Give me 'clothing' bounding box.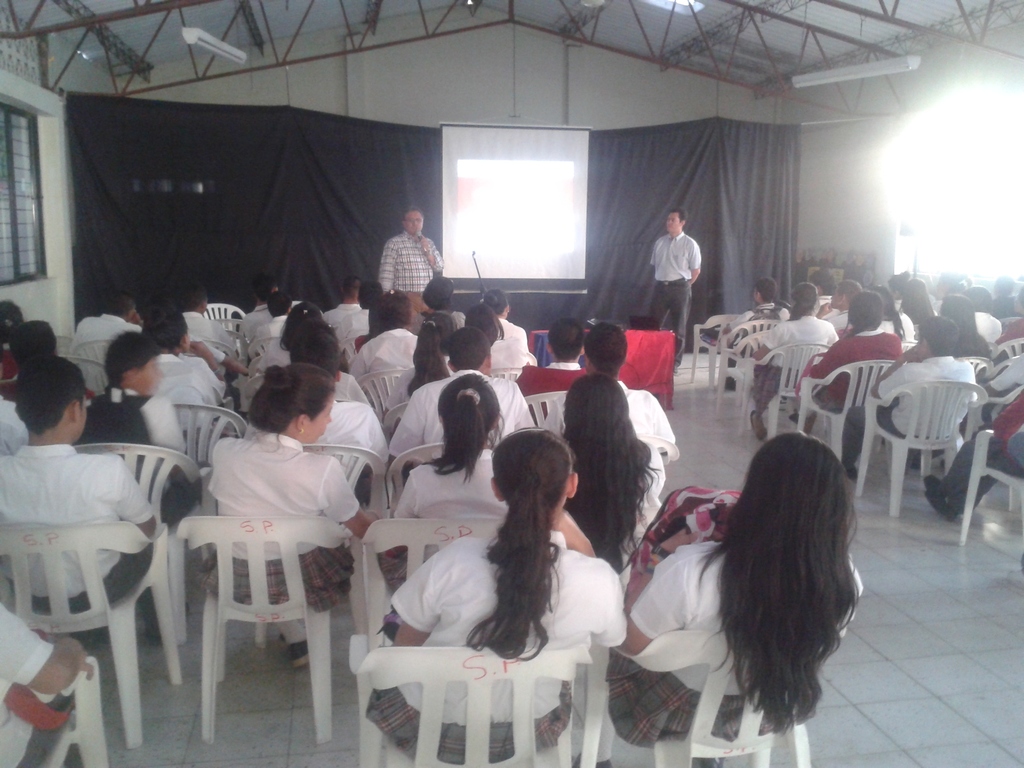
{"left": 650, "top": 232, "right": 703, "bottom": 369}.
